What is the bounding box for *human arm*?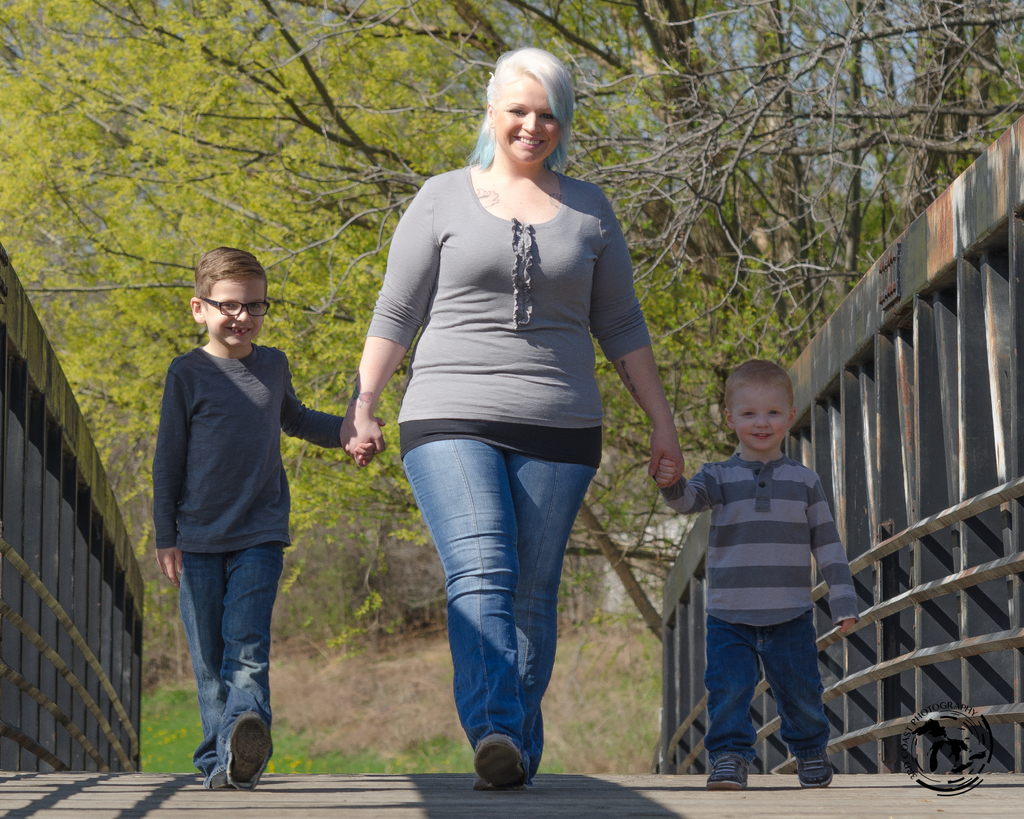
[left=803, top=466, right=865, bottom=639].
